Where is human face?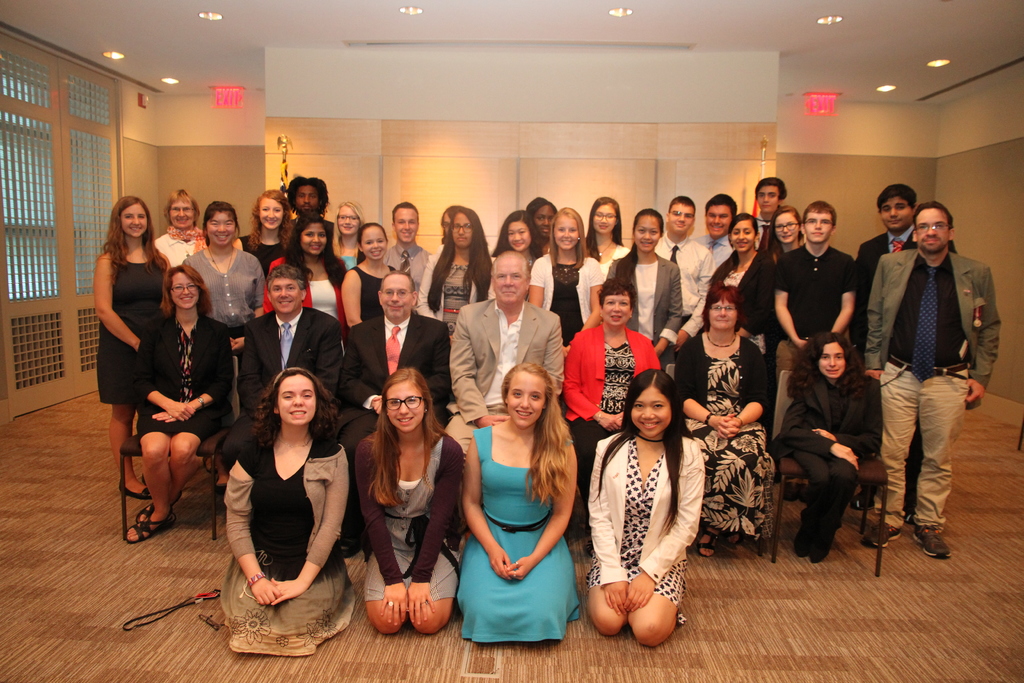
bbox=(378, 279, 414, 314).
